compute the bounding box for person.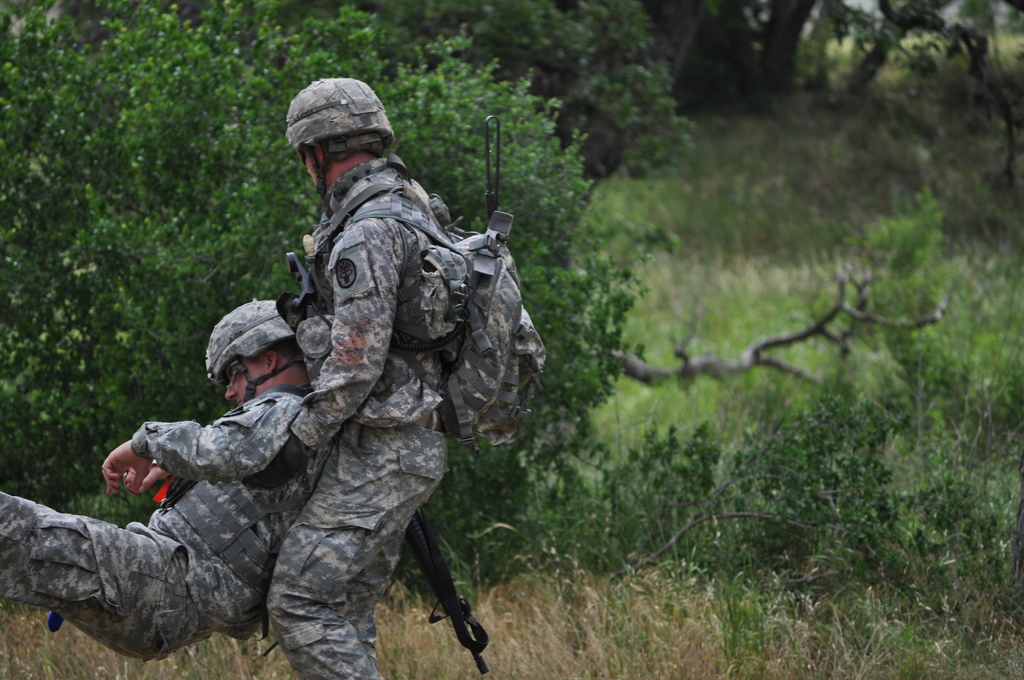
237/72/545/664.
